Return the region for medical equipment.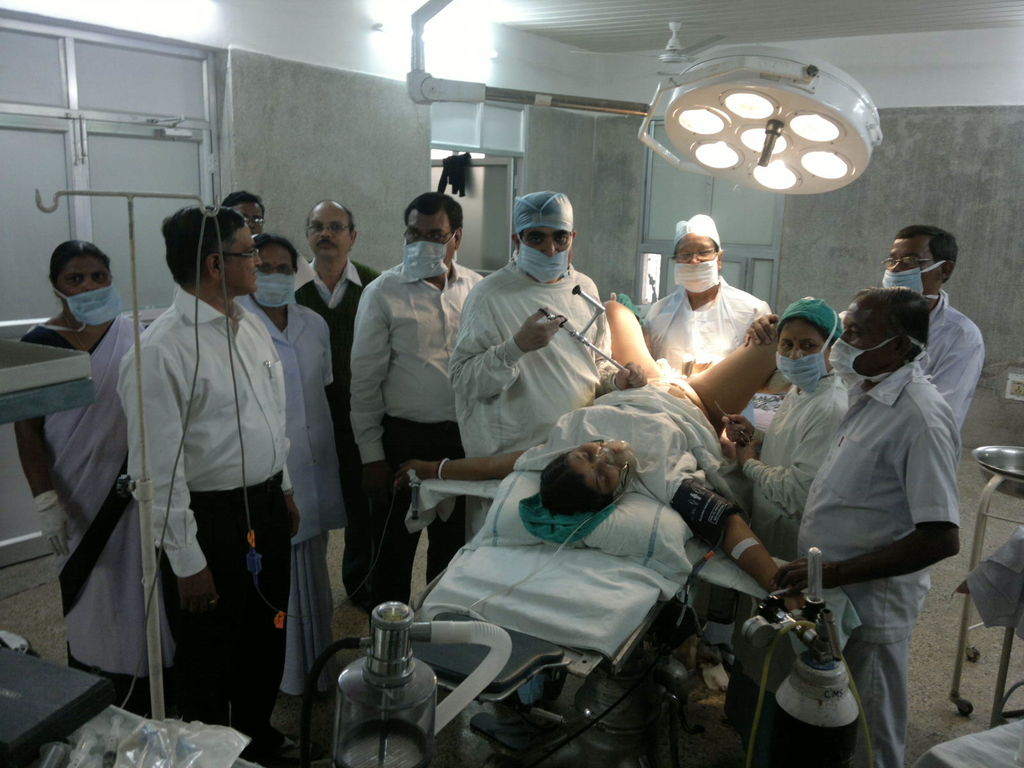
[x1=32, y1=189, x2=224, y2=726].
